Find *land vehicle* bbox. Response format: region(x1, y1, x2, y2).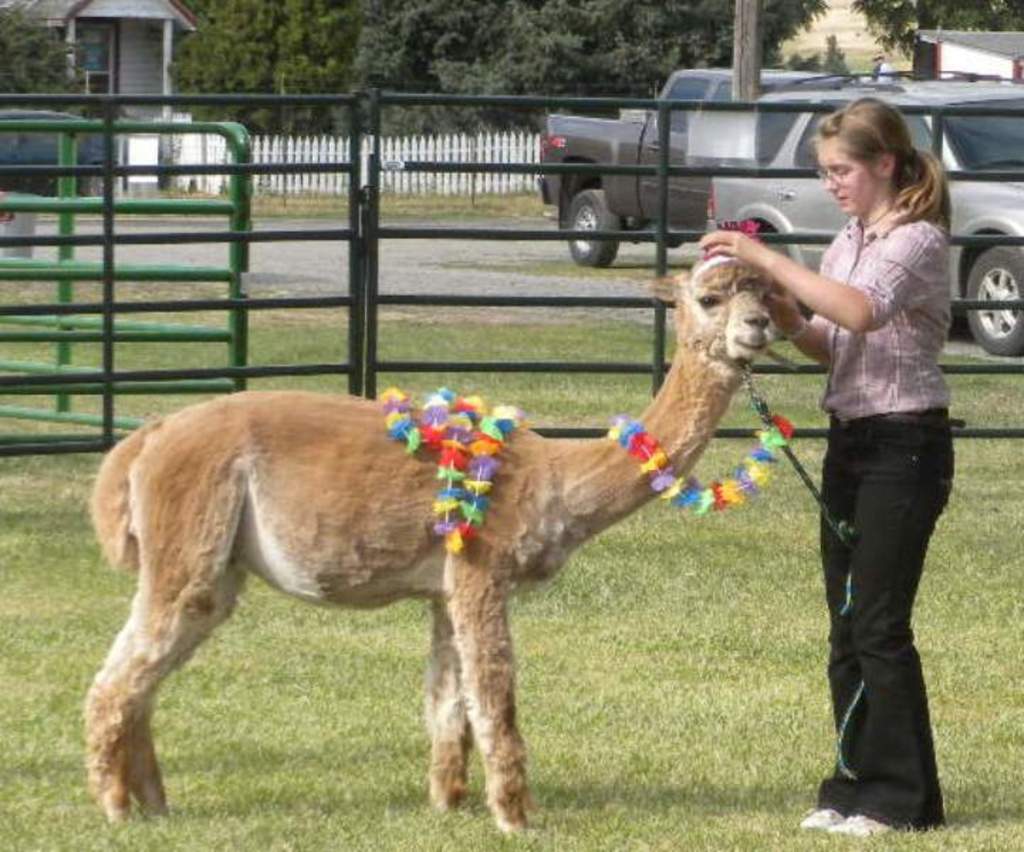
region(543, 67, 849, 264).
